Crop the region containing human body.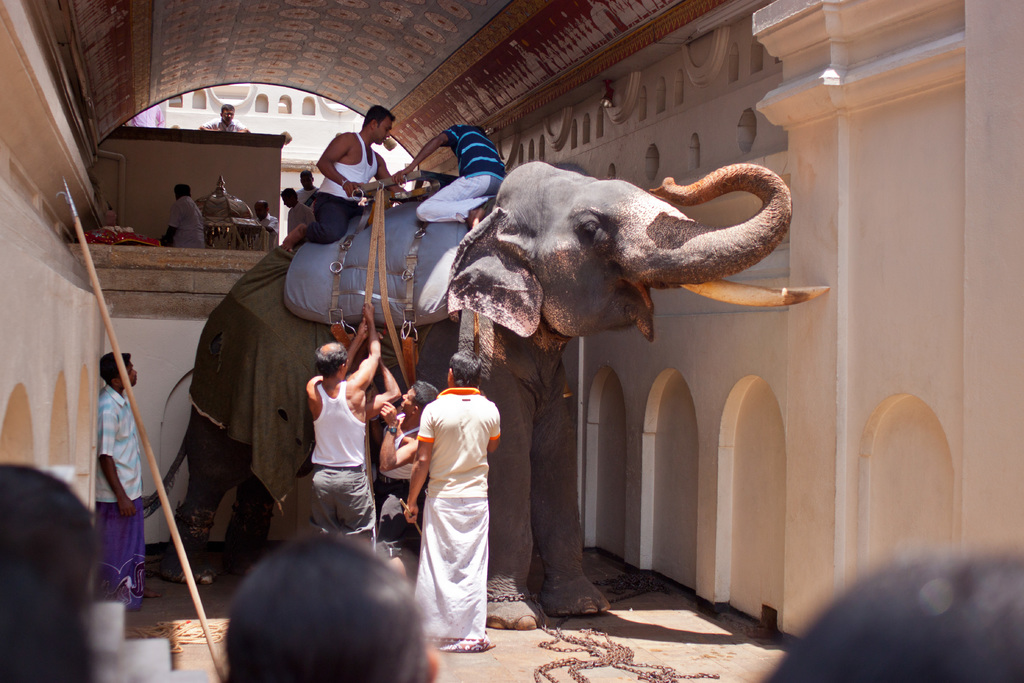
Crop region: pyautogui.locateOnScreen(404, 386, 505, 646).
